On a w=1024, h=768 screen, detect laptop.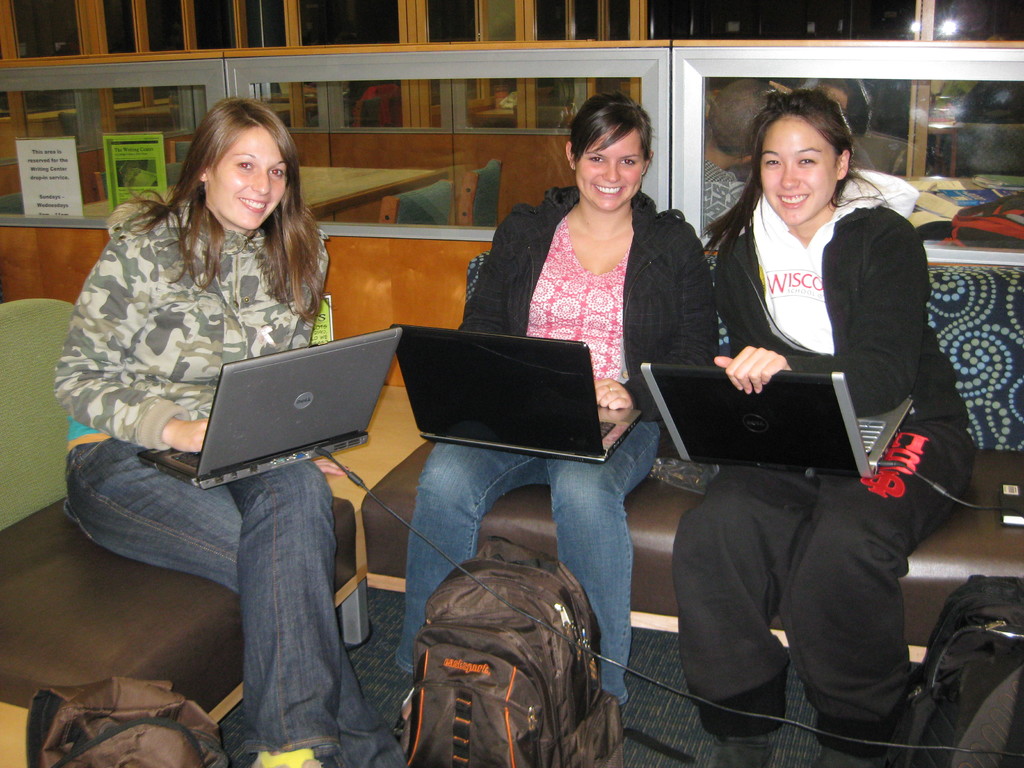
crop(385, 320, 641, 463).
